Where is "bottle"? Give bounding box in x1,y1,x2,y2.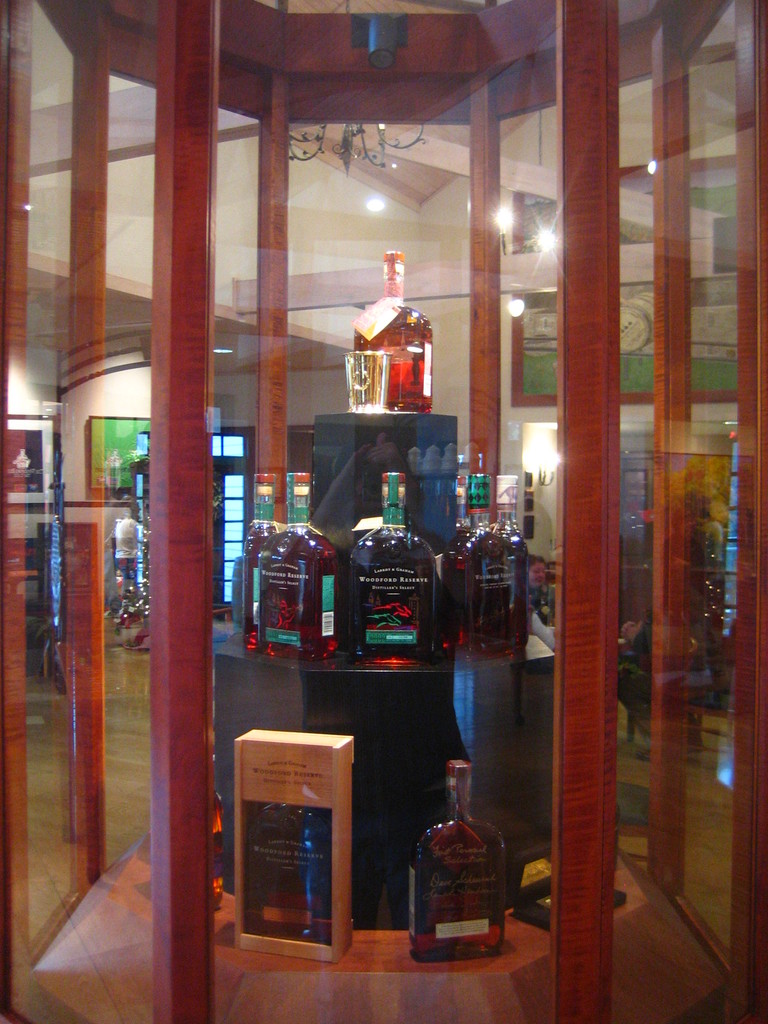
411,759,506,961.
